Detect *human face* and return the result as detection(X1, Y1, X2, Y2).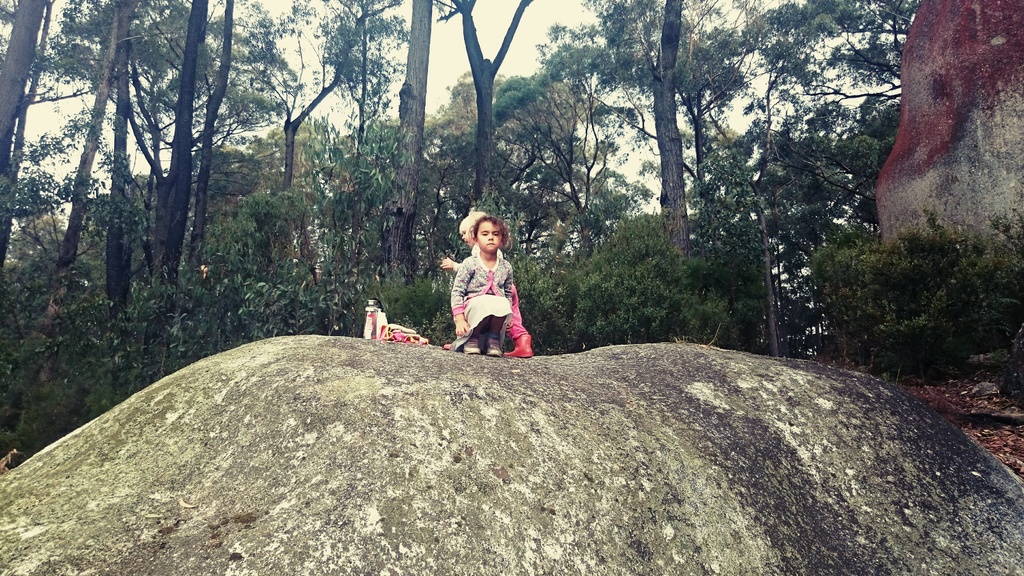
detection(461, 216, 481, 248).
